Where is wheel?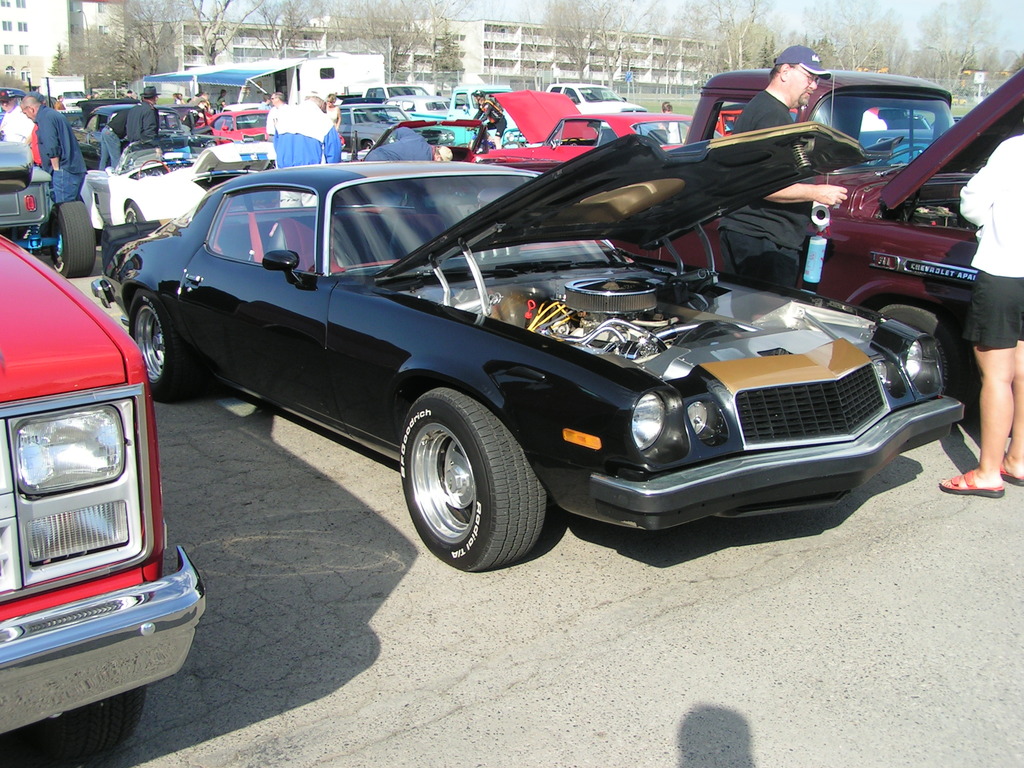
883, 299, 968, 399.
